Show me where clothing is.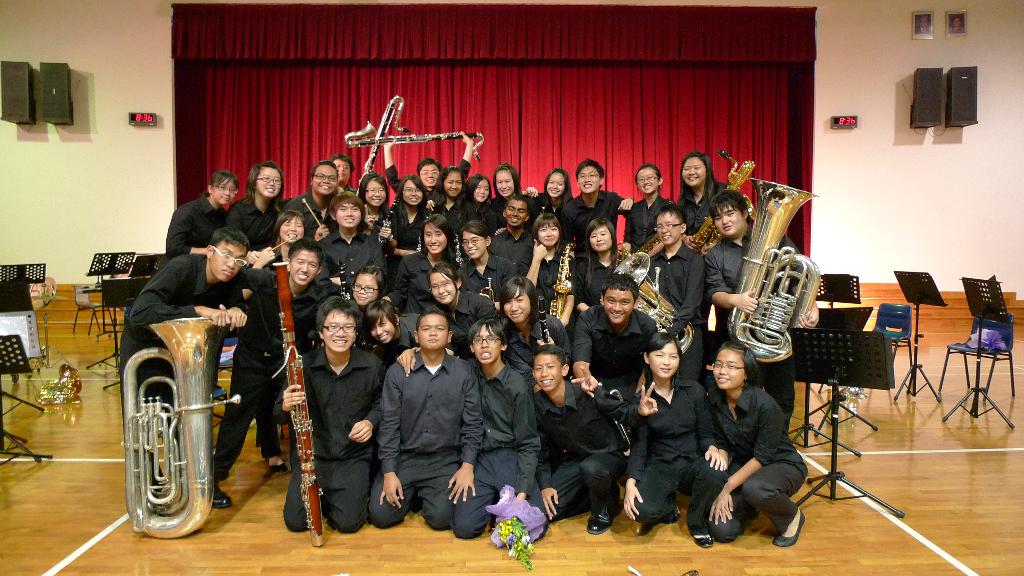
clothing is at box(444, 297, 494, 367).
